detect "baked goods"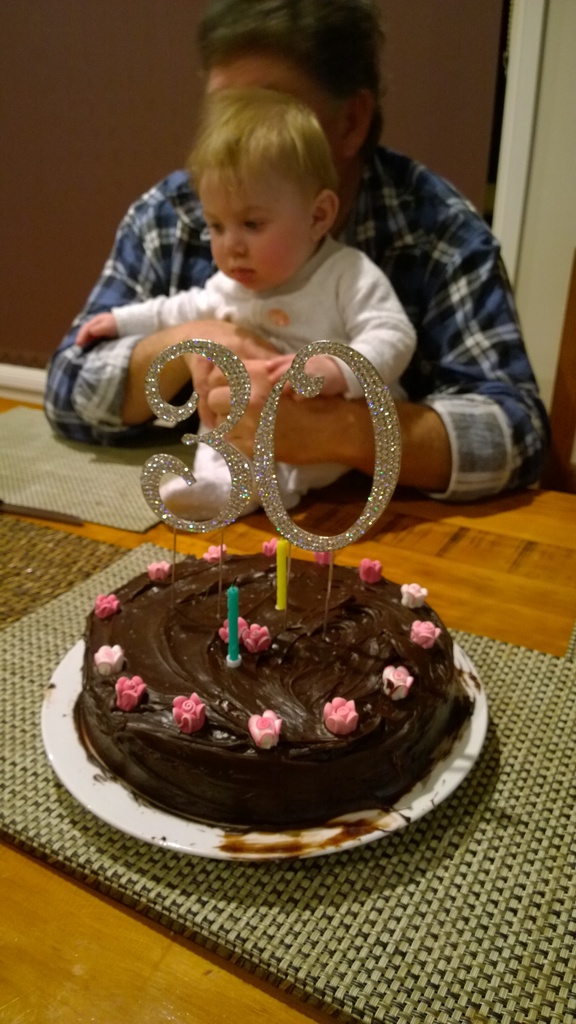
BBox(70, 535, 481, 850)
